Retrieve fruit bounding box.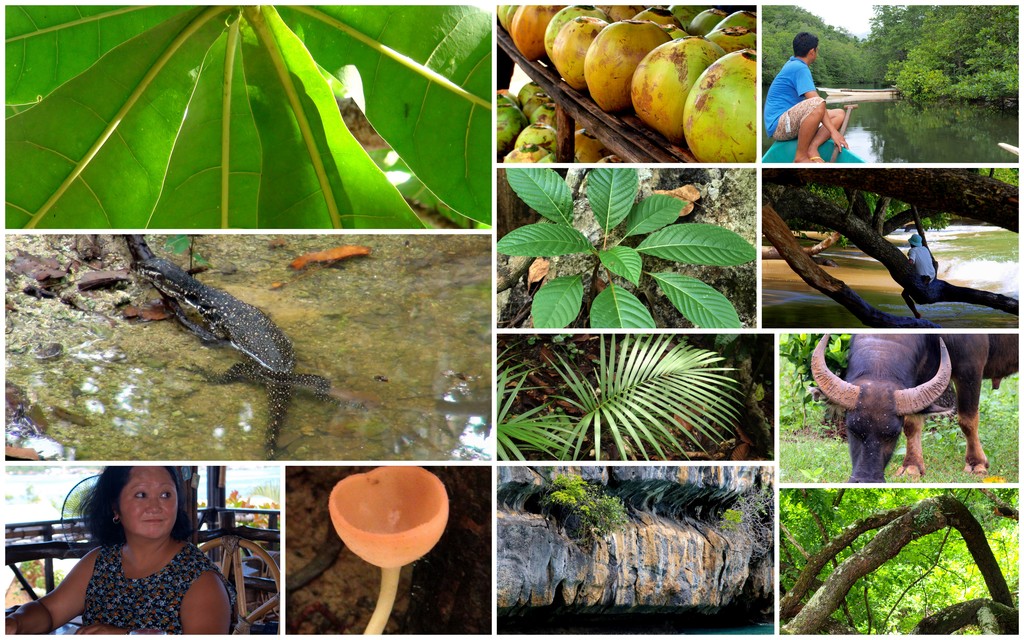
Bounding box: region(574, 8, 671, 100).
